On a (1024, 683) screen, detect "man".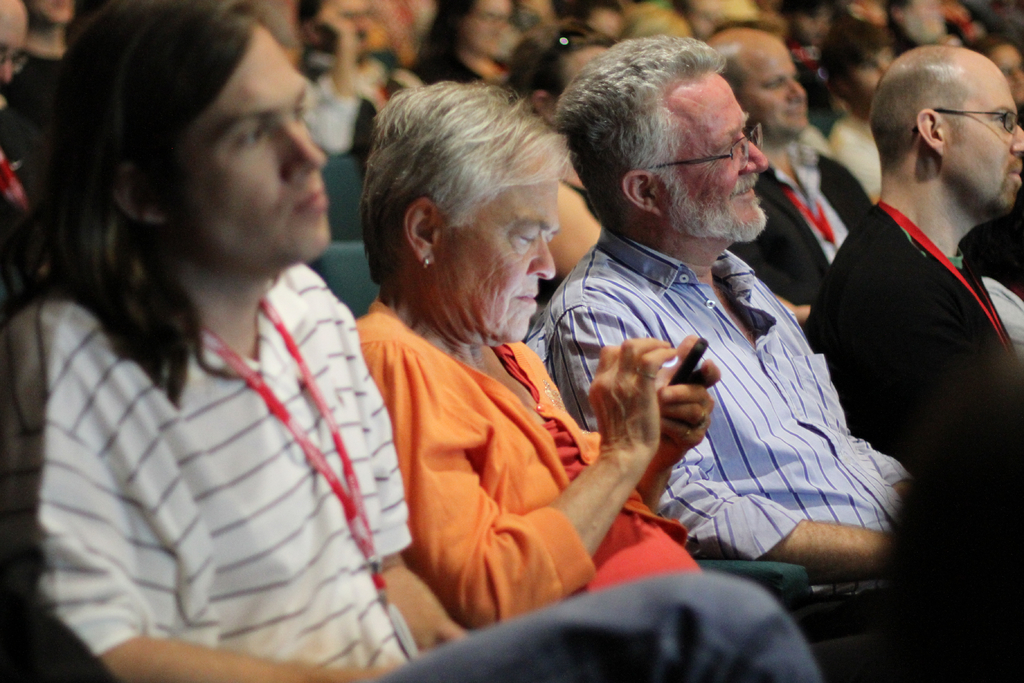
[x1=296, y1=0, x2=406, y2=157].
